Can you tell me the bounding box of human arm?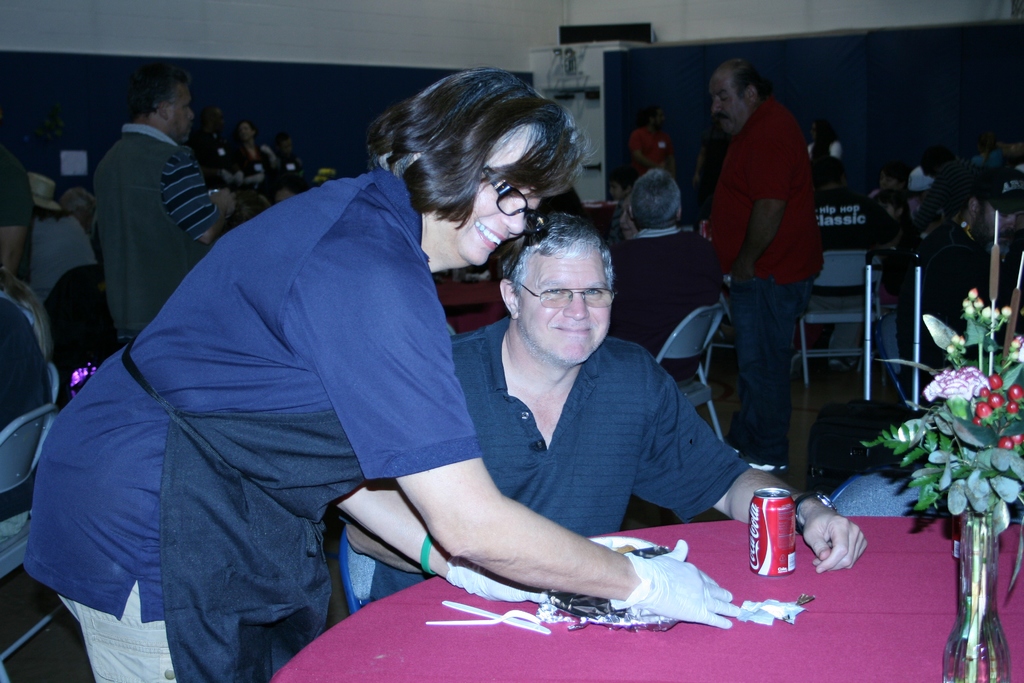
324:454:576:608.
